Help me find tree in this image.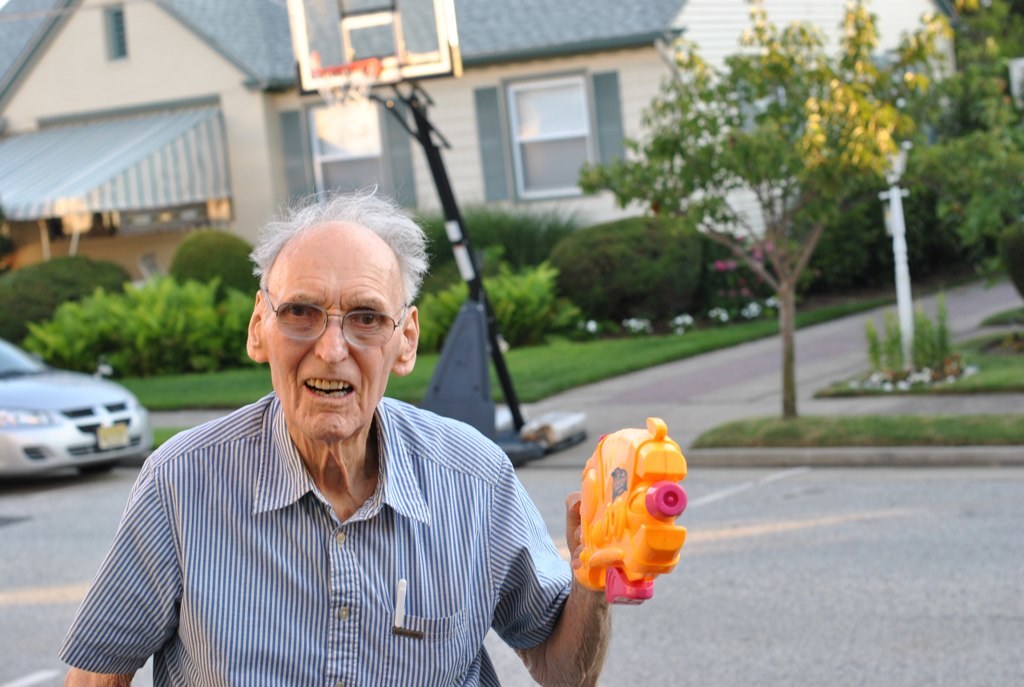
Found it: (171, 234, 253, 287).
